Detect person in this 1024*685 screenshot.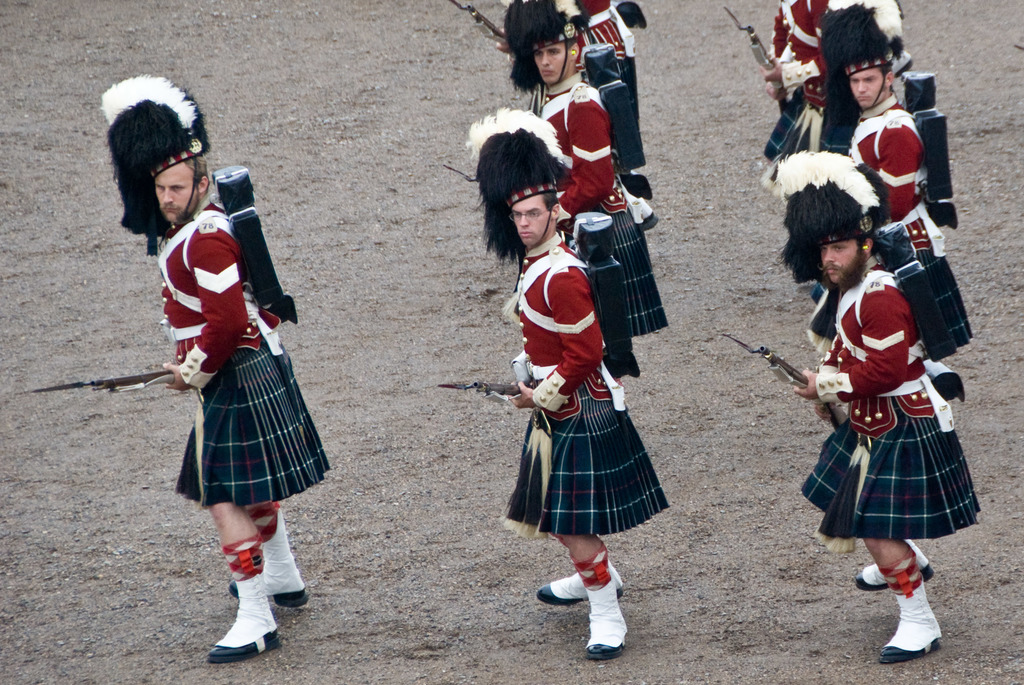
Detection: locate(812, 2, 972, 390).
